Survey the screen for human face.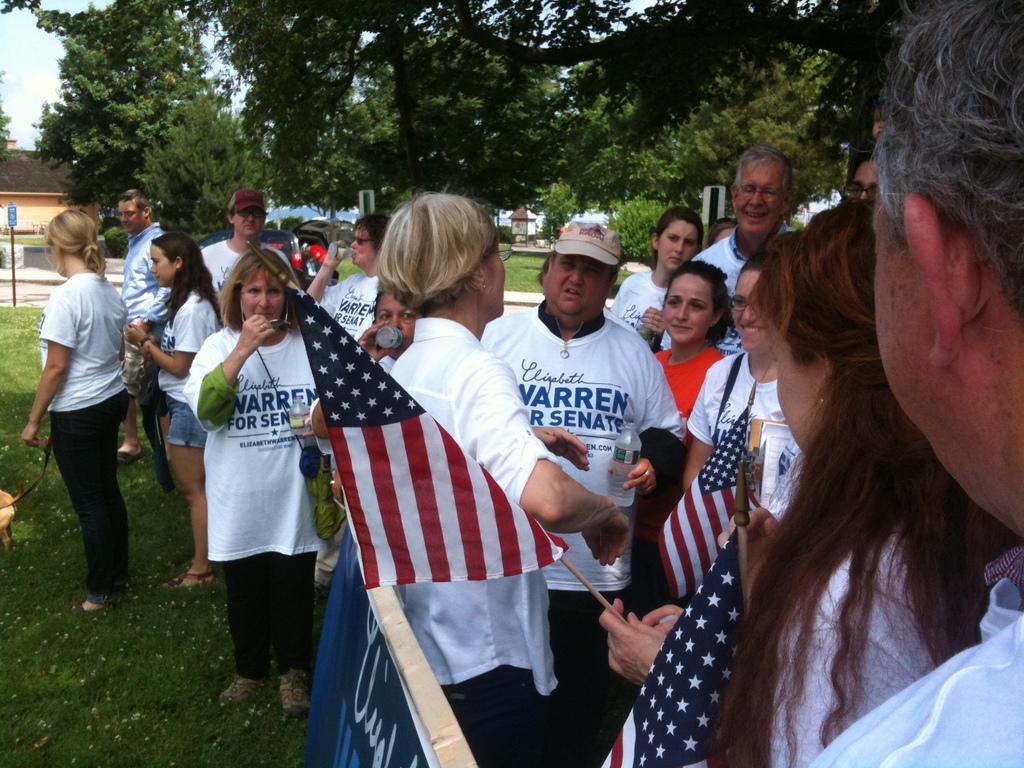
Survey found: select_region(660, 221, 697, 273).
